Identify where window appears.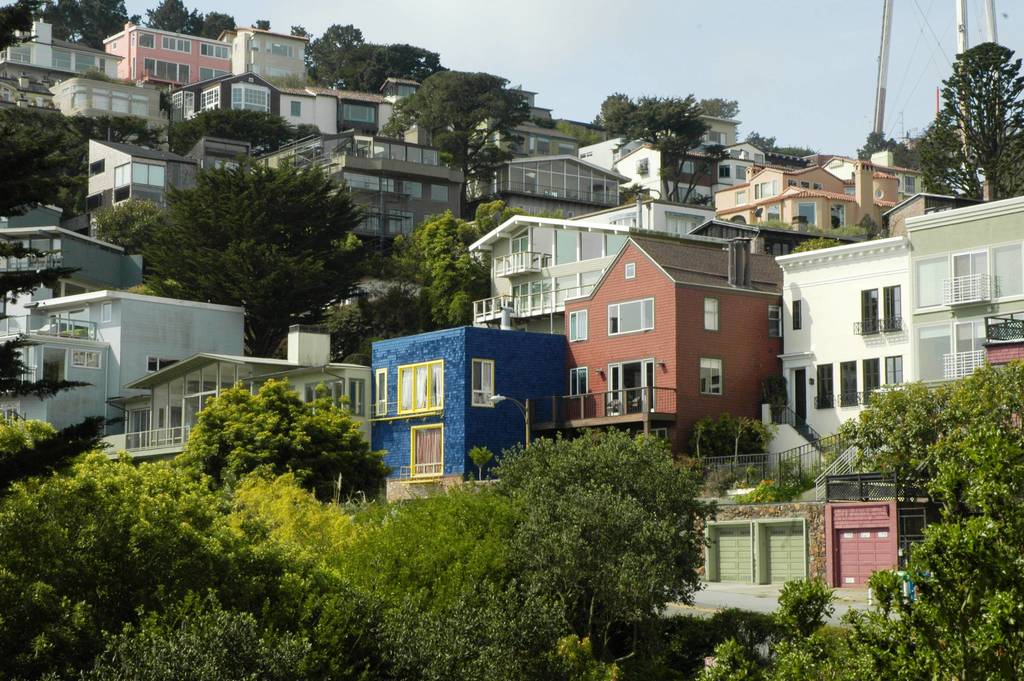
Appears at bbox=(582, 267, 604, 296).
